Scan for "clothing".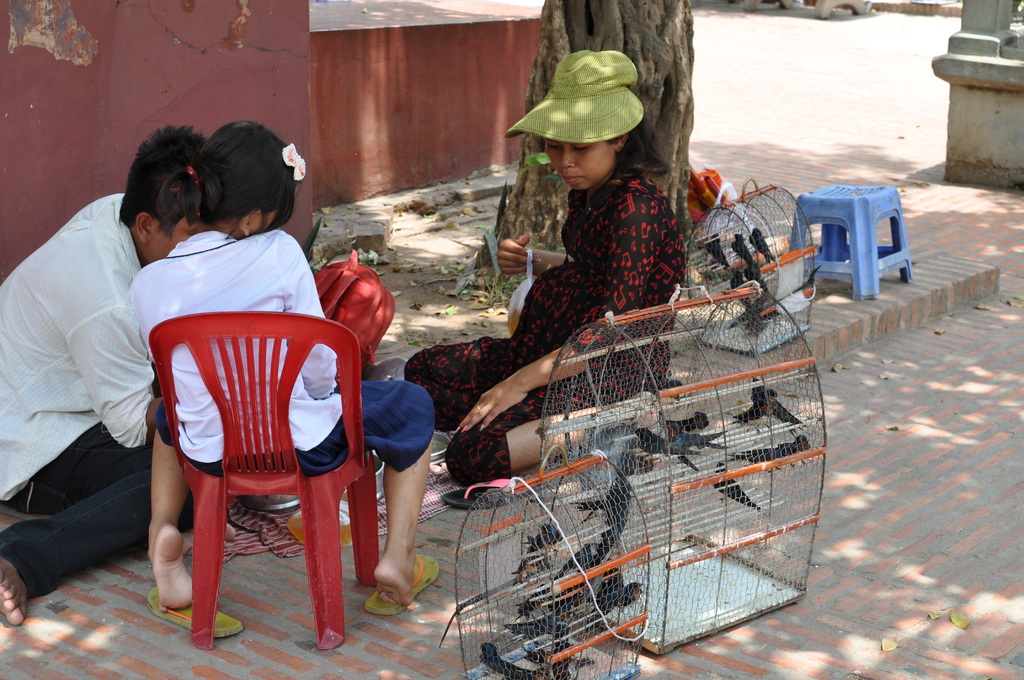
Scan result: Rect(402, 168, 689, 495).
